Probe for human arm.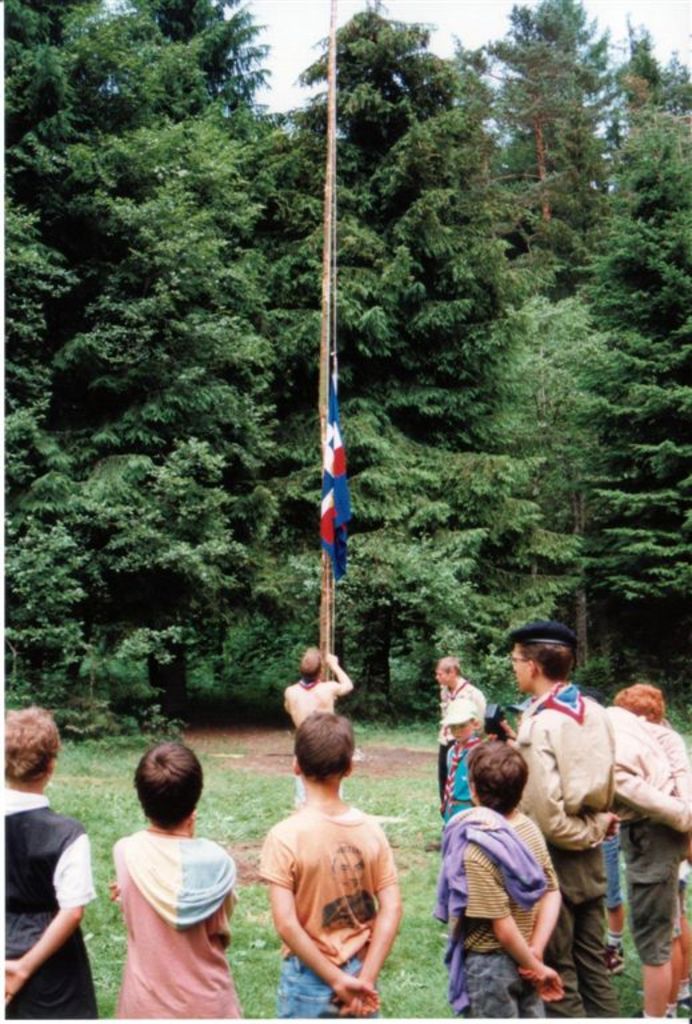
Probe result: bbox(513, 856, 561, 983).
